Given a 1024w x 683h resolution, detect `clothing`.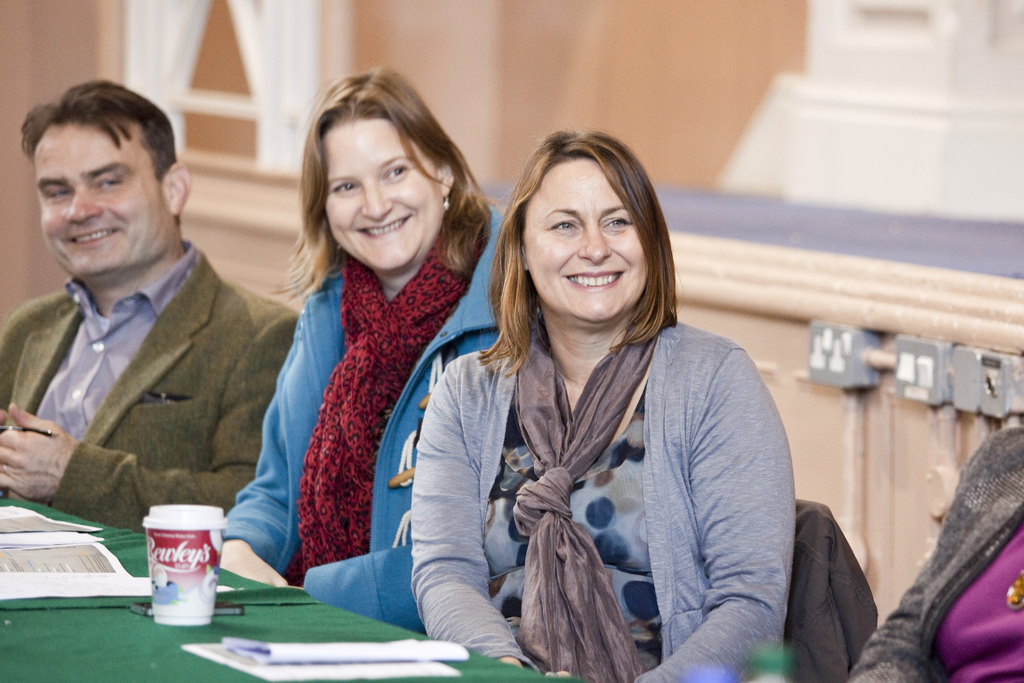
(left=0, top=239, right=297, bottom=533).
